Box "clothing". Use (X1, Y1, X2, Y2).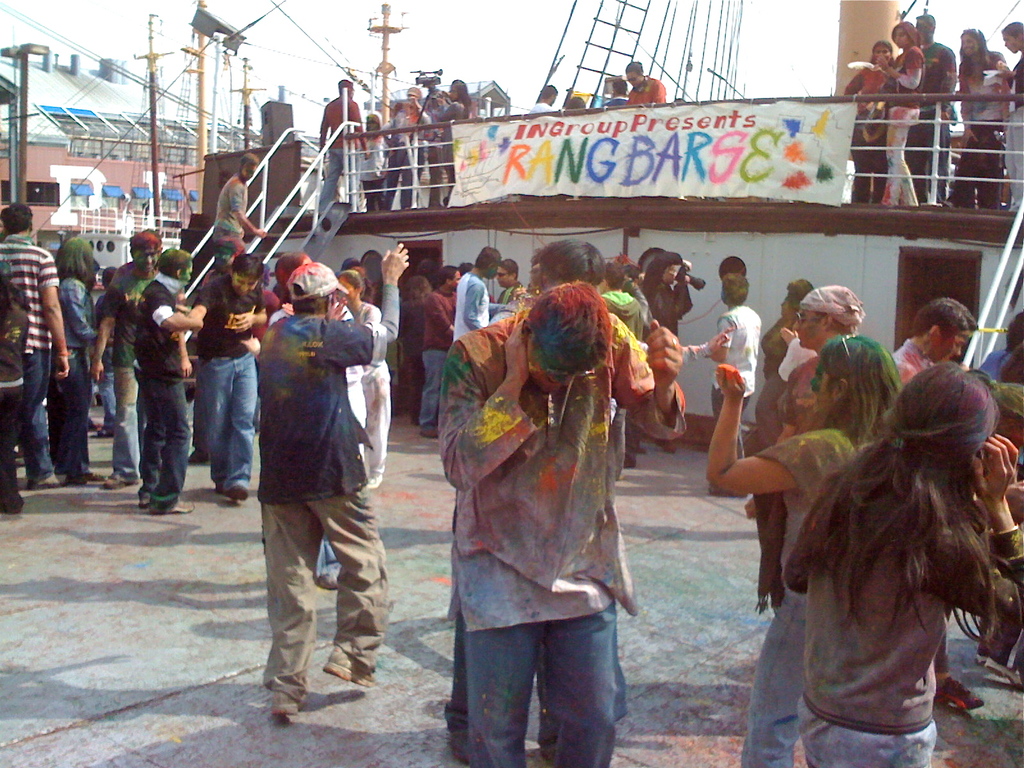
(793, 483, 1023, 765).
